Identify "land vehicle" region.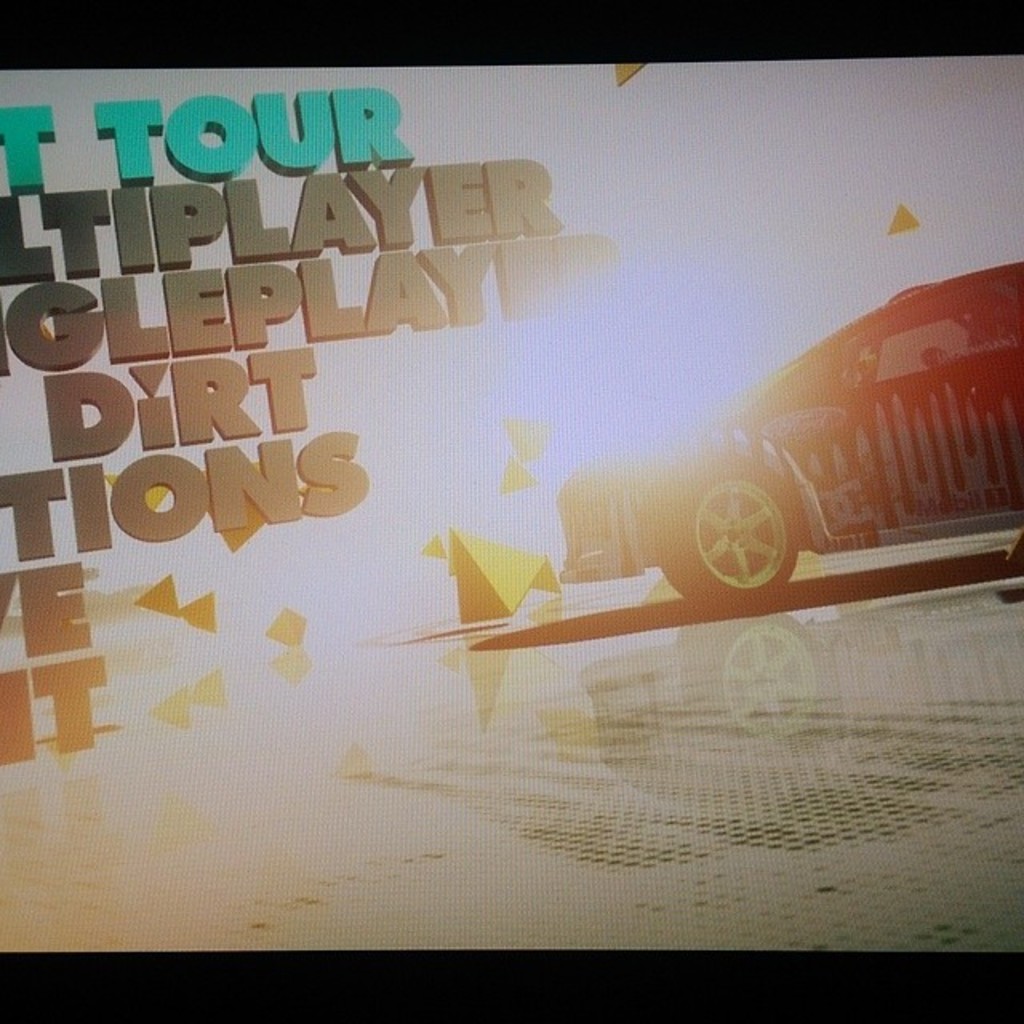
Region: bbox=[530, 254, 1022, 616].
